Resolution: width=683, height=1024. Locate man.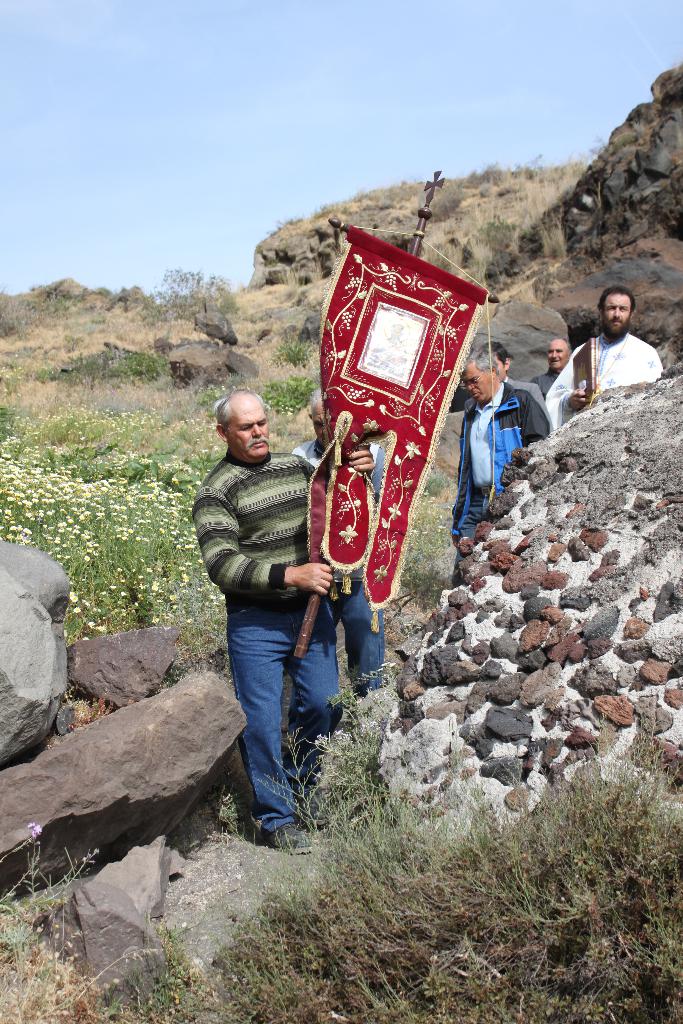
region(291, 386, 389, 699).
